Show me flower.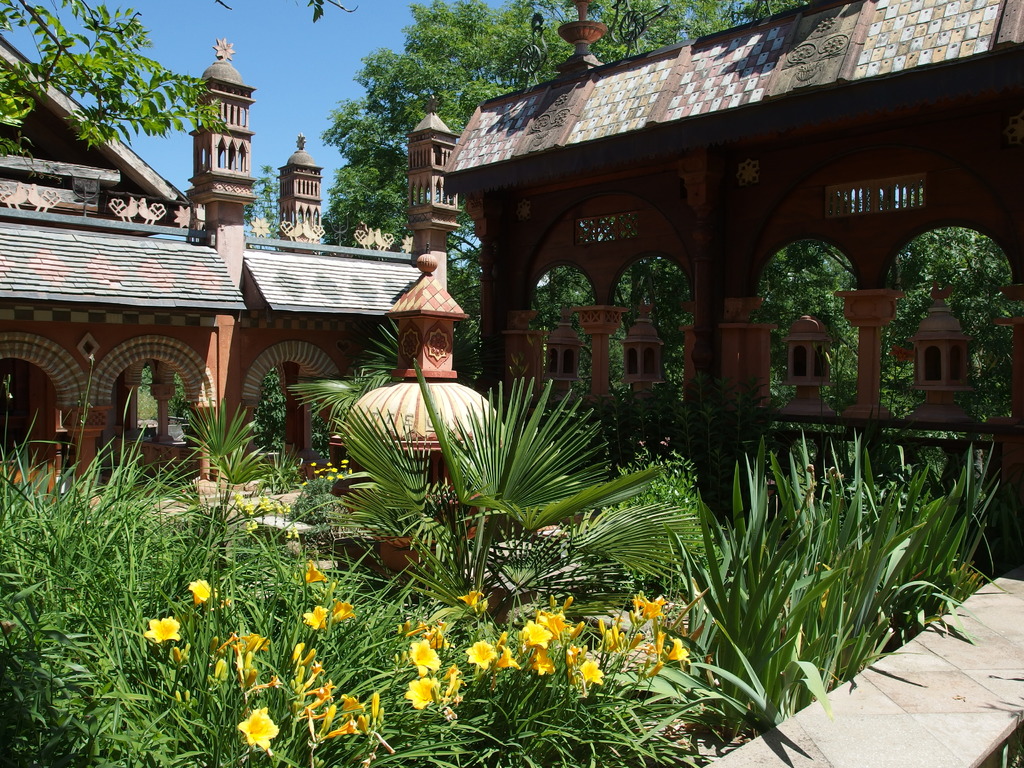
flower is here: box(308, 557, 331, 584).
